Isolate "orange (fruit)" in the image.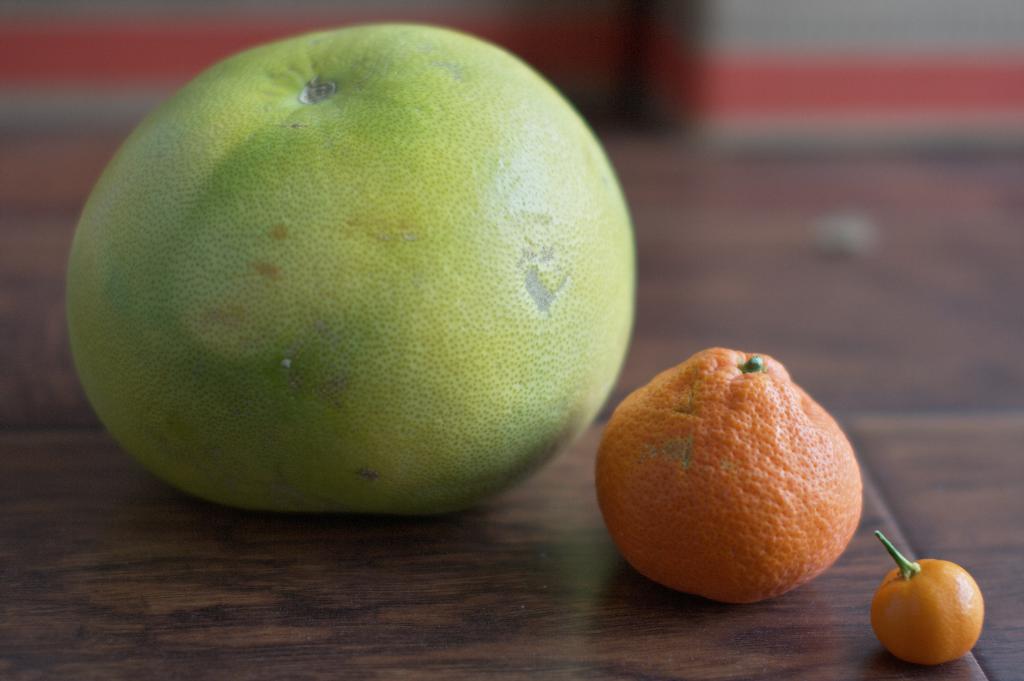
Isolated region: [593,349,865,602].
